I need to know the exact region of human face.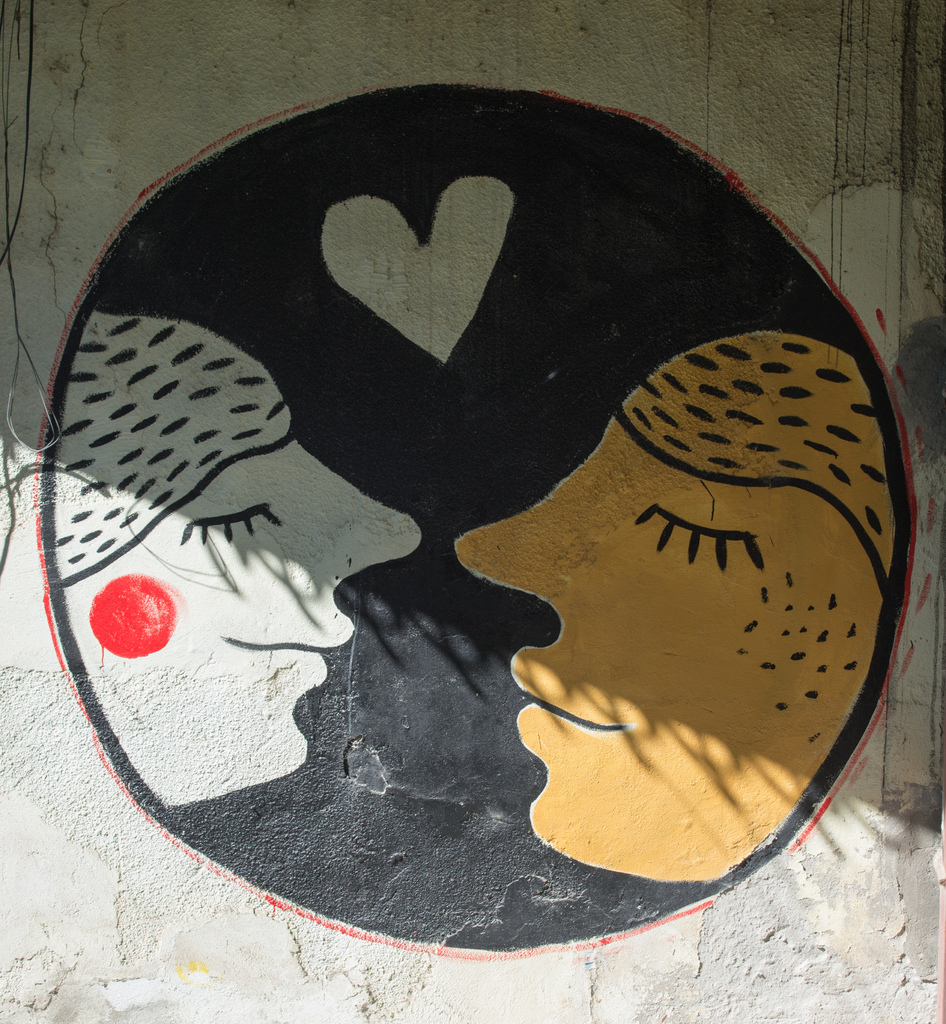
Region: <region>63, 439, 424, 810</region>.
